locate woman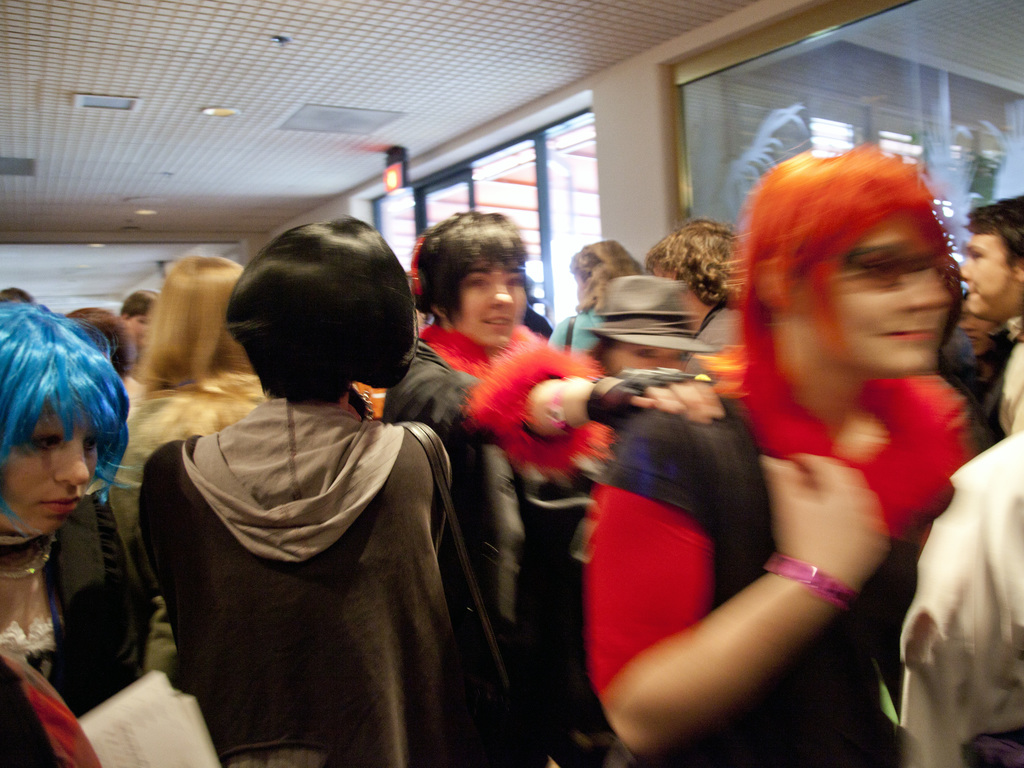
(0,299,140,767)
